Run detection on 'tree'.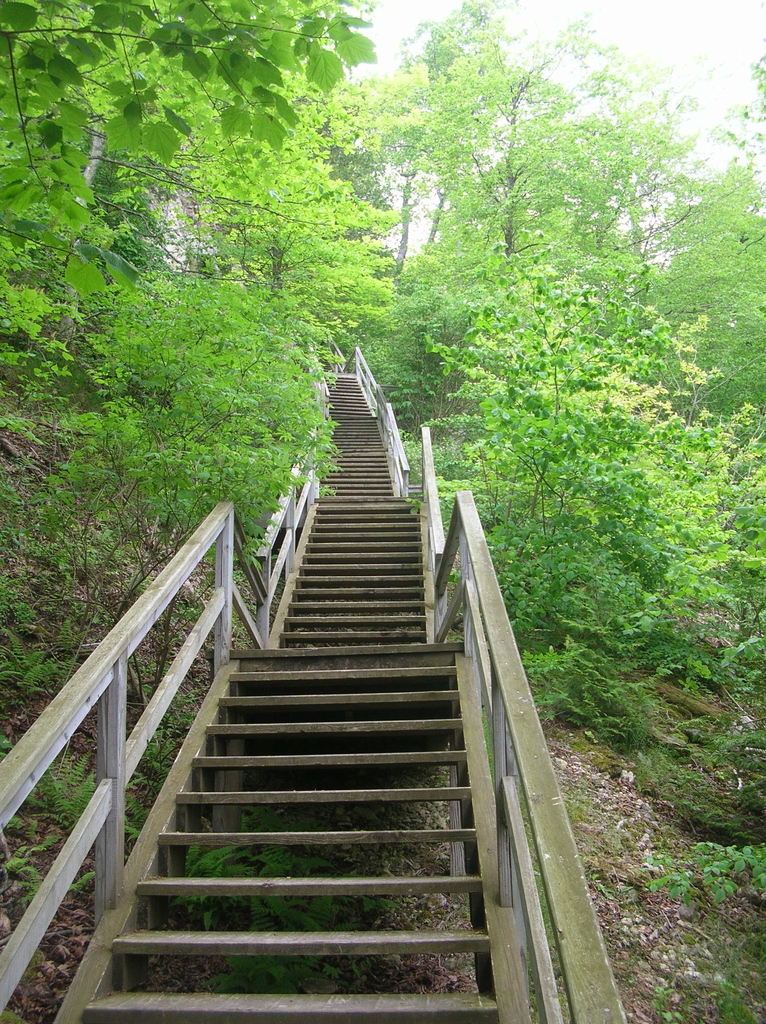
Result: crop(331, 1, 686, 268).
